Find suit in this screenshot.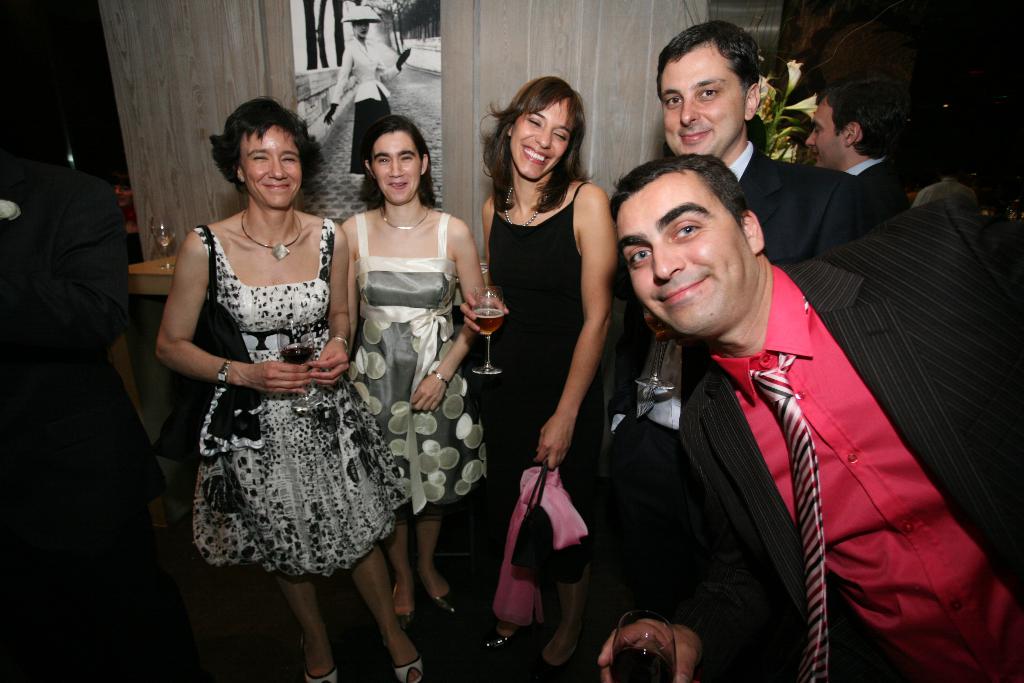
The bounding box for suit is (x1=848, y1=160, x2=911, y2=220).
